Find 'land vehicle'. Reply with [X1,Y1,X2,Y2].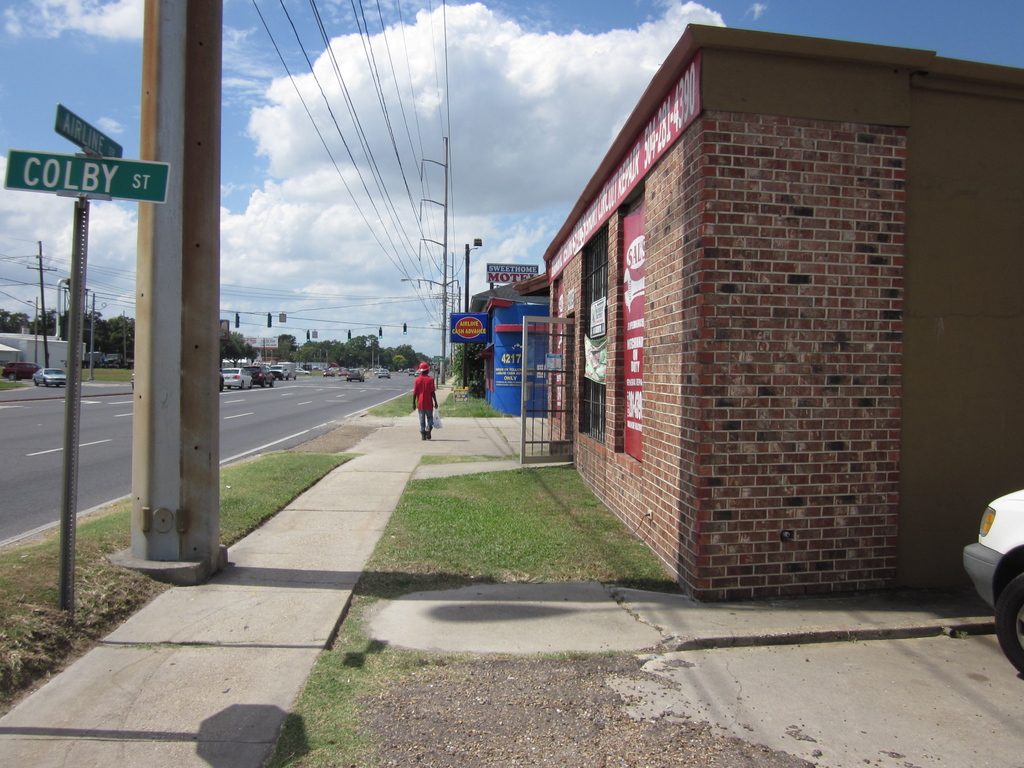
[222,365,253,390].
